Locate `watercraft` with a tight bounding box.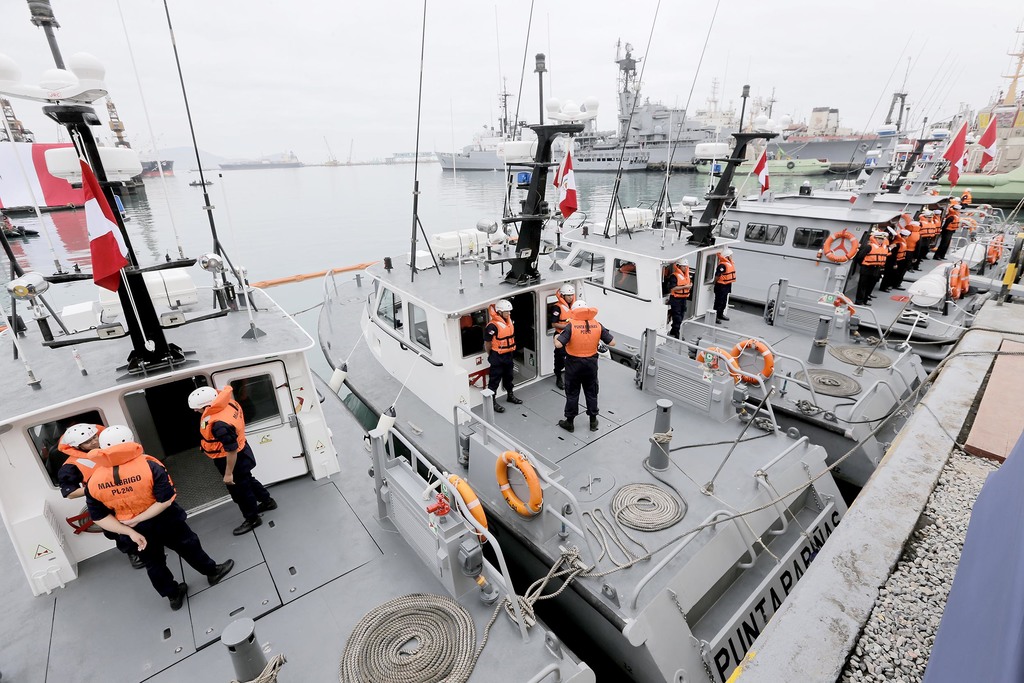
738,177,1023,299.
